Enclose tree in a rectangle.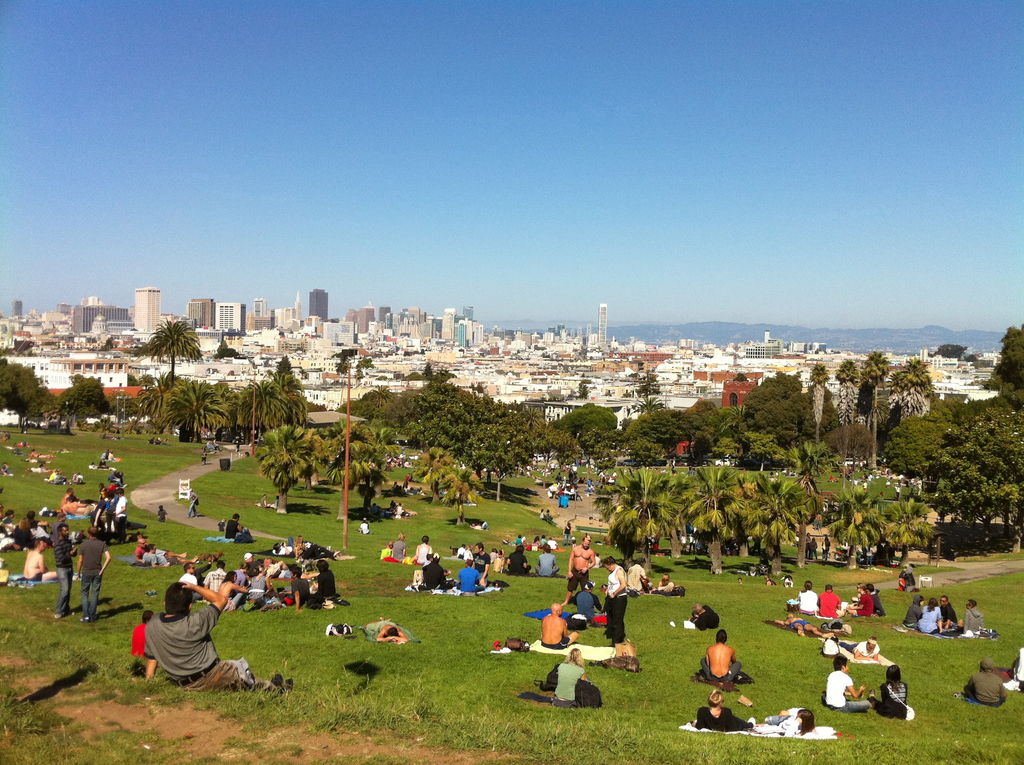
(808,356,827,441).
